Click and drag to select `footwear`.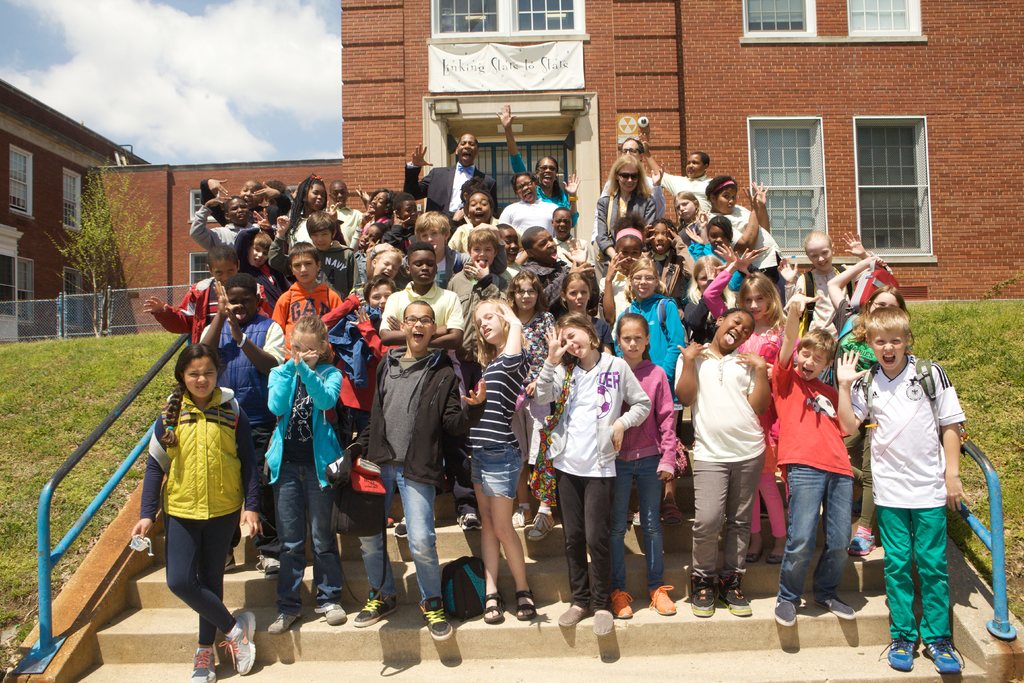
Selection: 656:498:689:529.
